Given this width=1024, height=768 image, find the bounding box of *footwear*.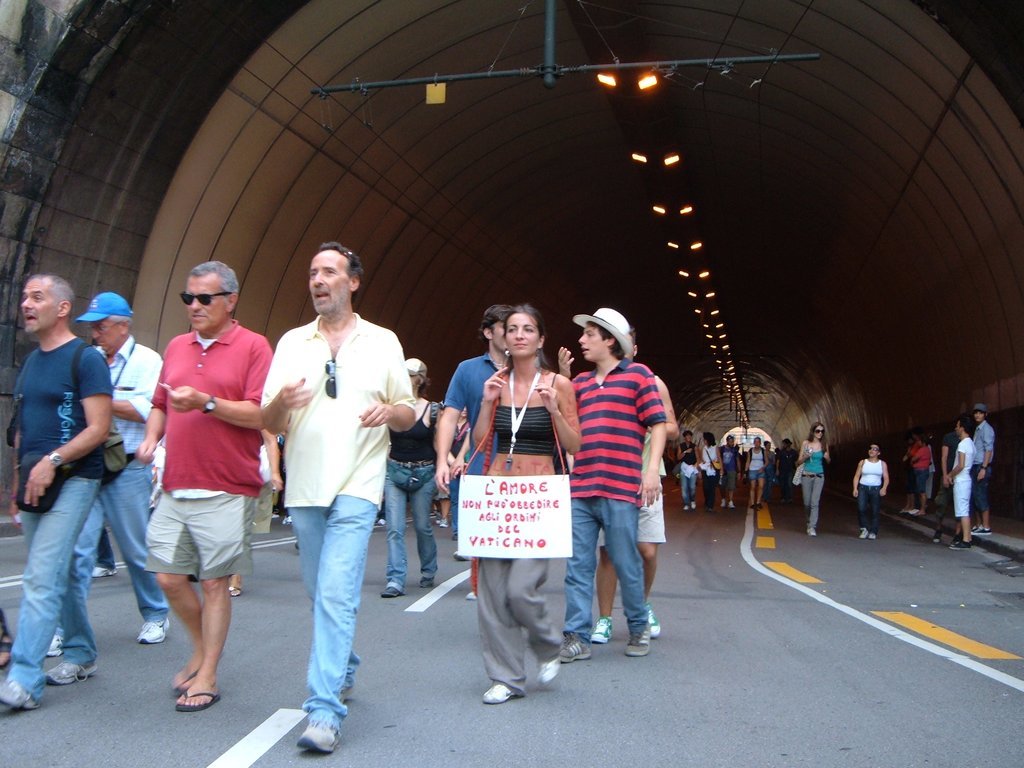
box(481, 679, 511, 705).
